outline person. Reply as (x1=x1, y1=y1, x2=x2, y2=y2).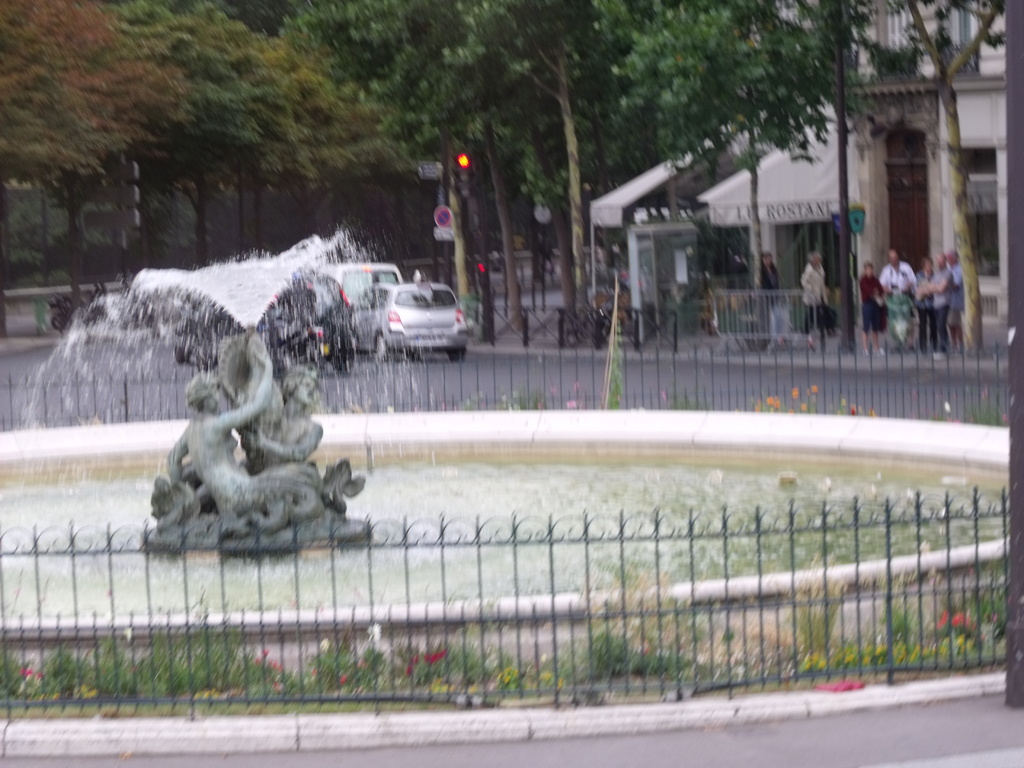
(x1=857, y1=262, x2=889, y2=360).
